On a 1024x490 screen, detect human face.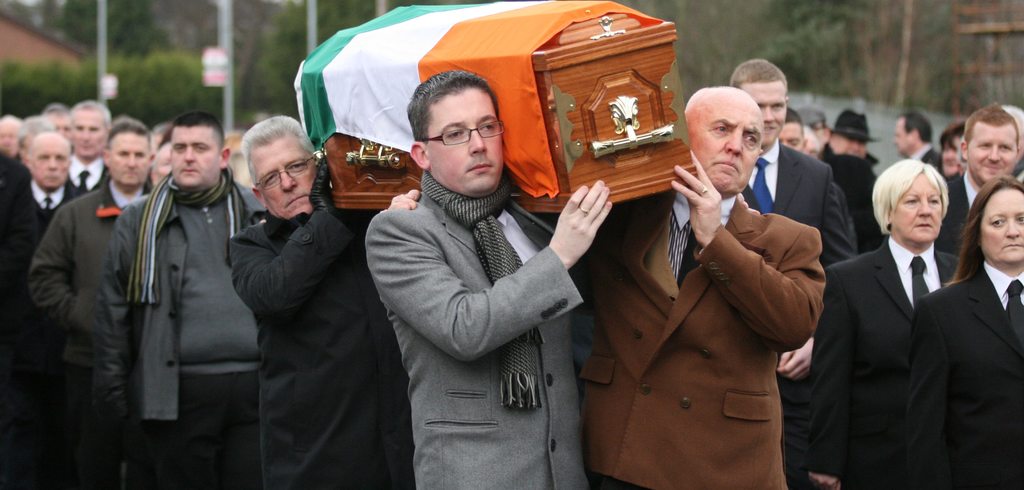
(110, 133, 148, 190).
